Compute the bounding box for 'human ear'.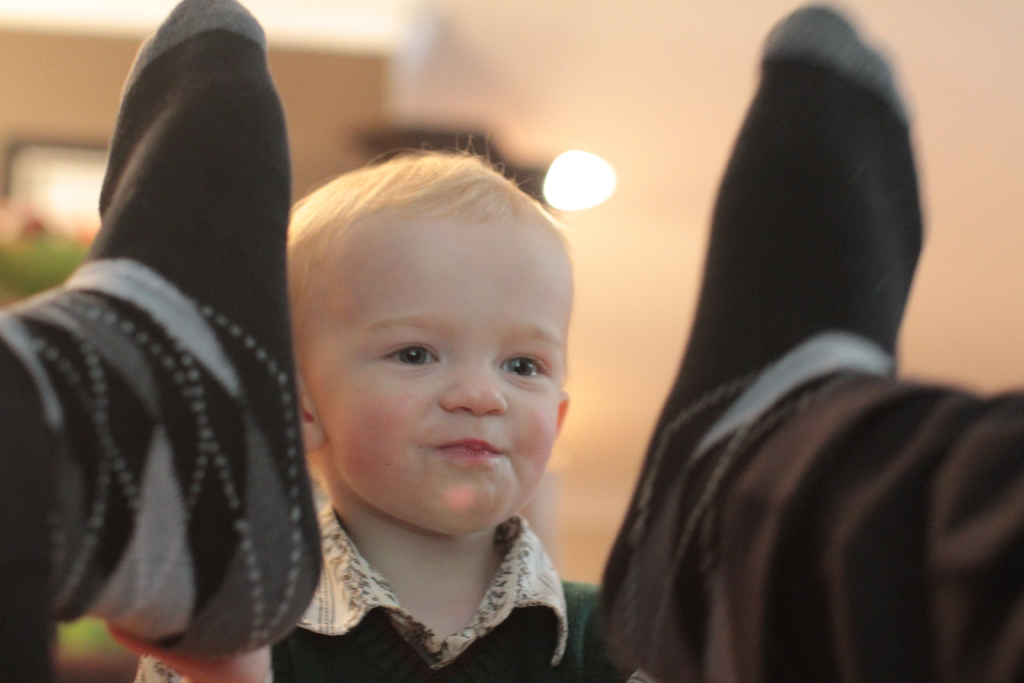
(300, 381, 328, 450).
